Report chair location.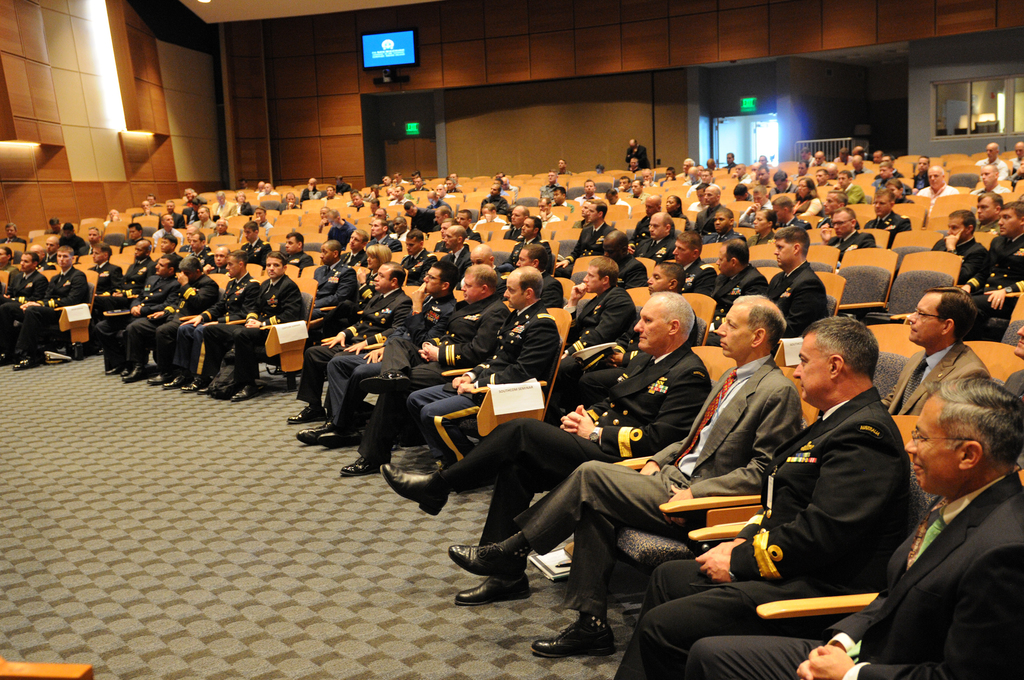
Report: (left=943, top=161, right=976, bottom=198).
